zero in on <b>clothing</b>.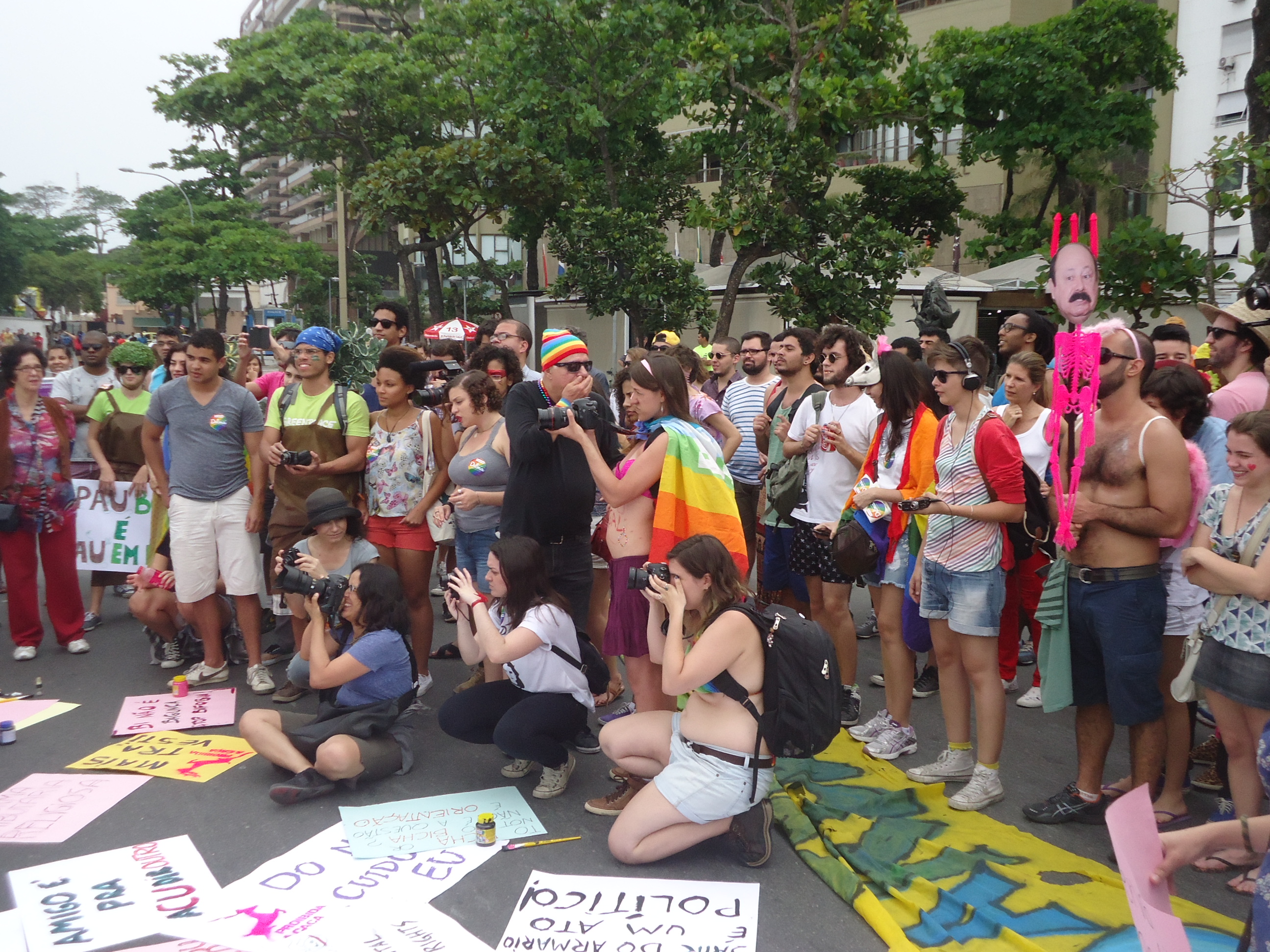
Zeroed in: x1=319, y1=347, x2=378, y2=406.
